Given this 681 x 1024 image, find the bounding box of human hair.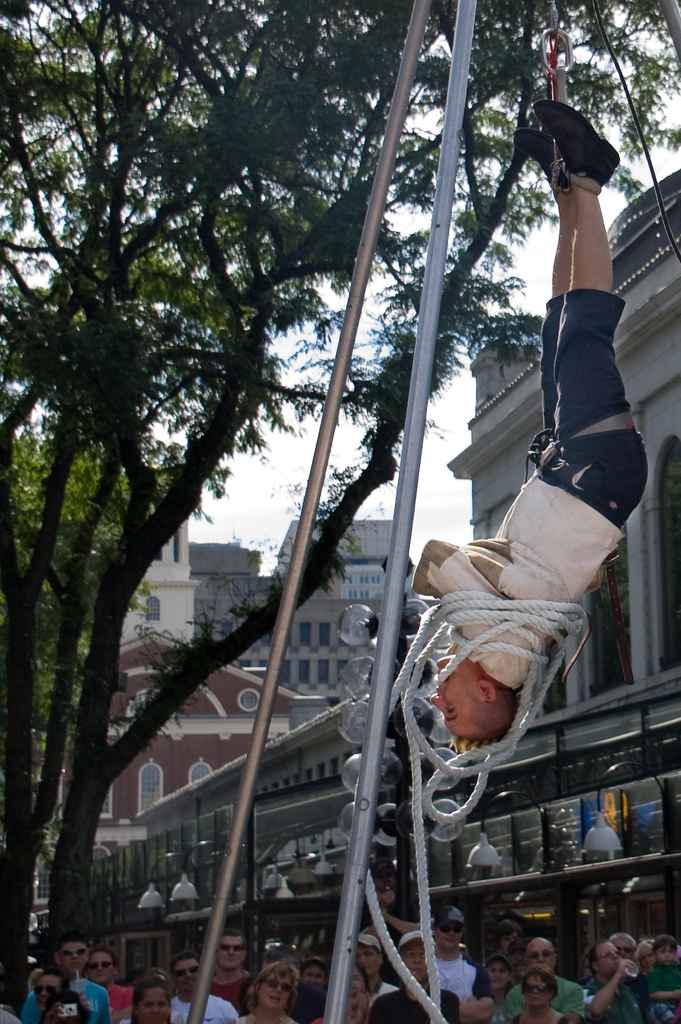
<bbox>250, 960, 298, 1004</bbox>.
